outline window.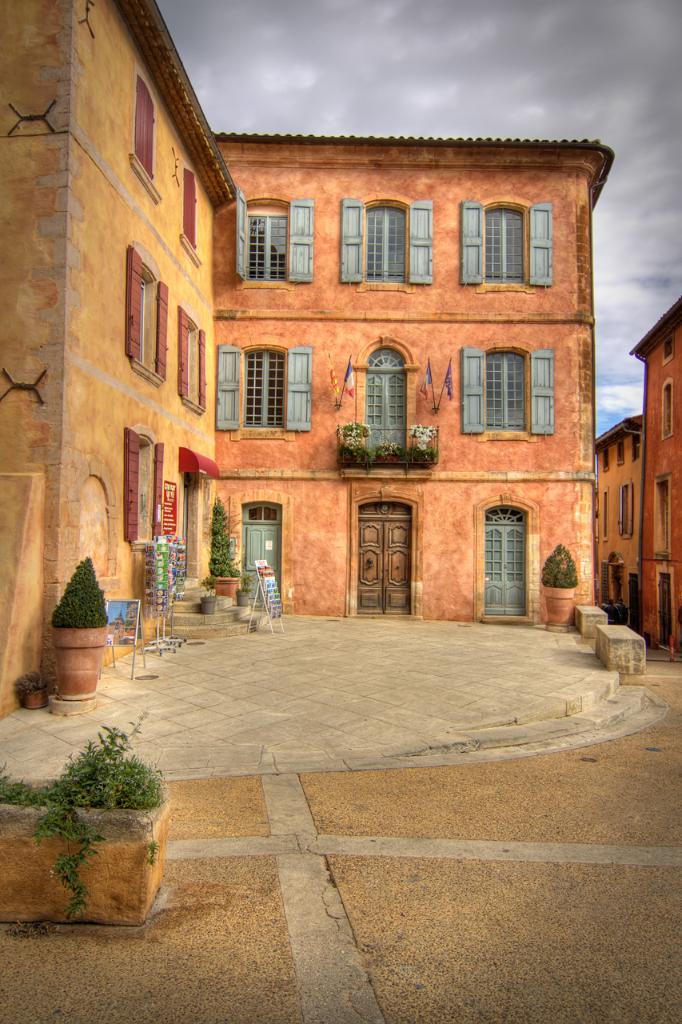
Outline: bbox(181, 162, 199, 254).
